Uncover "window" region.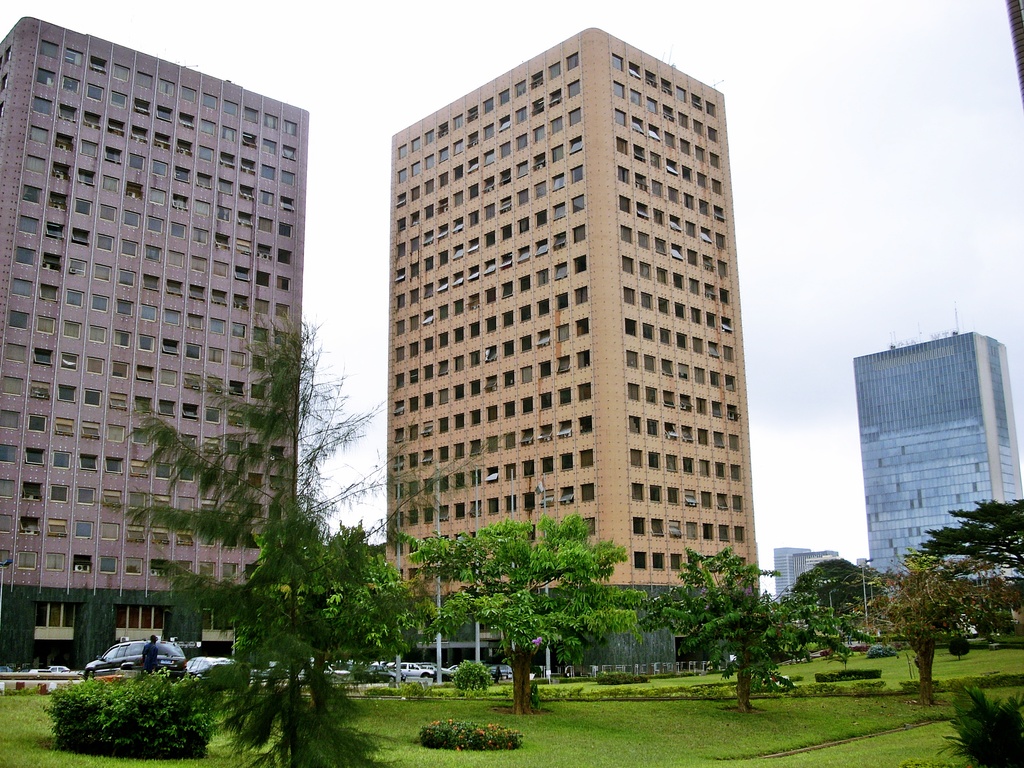
Uncovered: <box>93,296,109,313</box>.
